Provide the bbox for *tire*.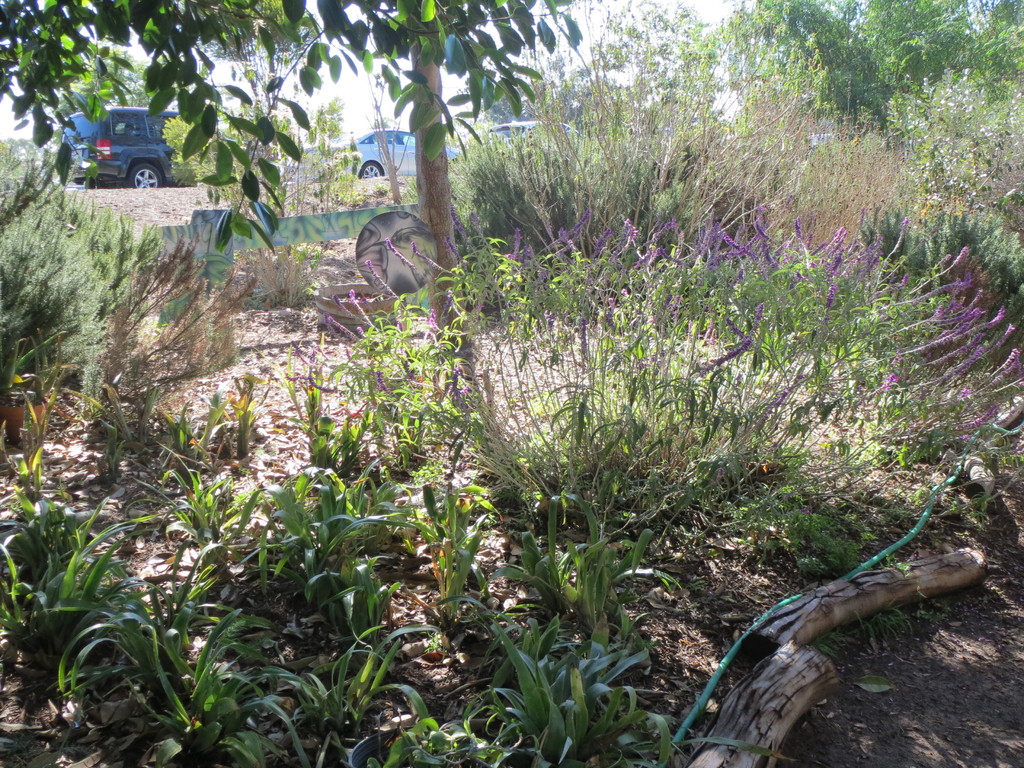
region(358, 161, 381, 179).
